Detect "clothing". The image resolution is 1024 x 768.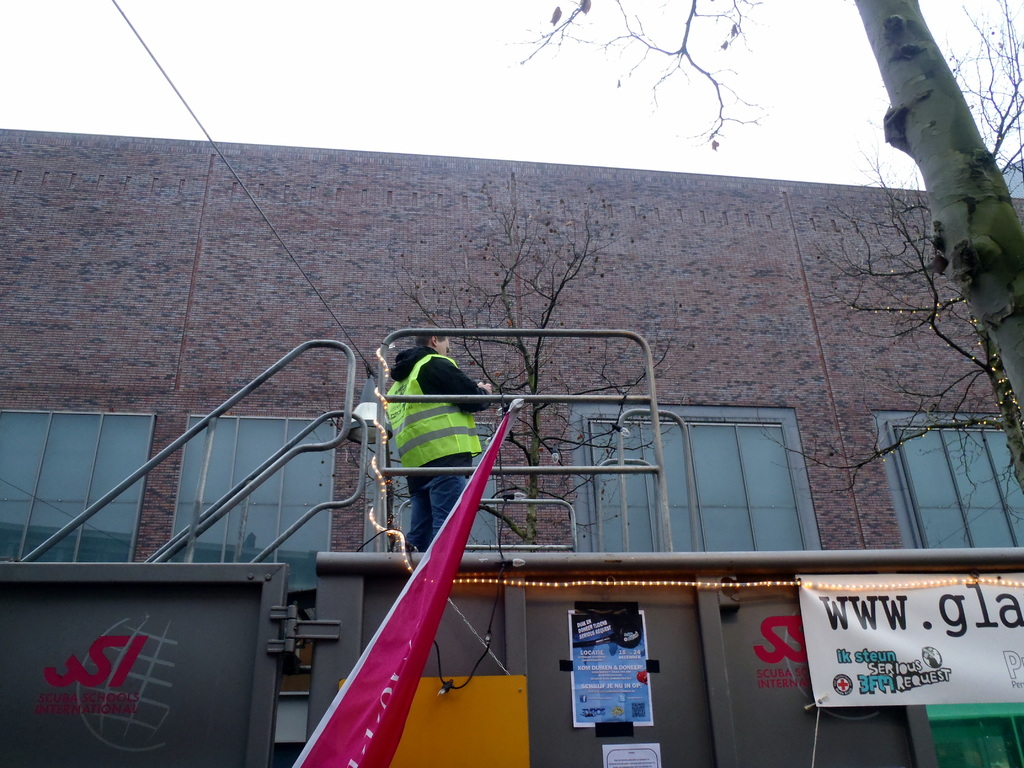
371/326/496/514.
